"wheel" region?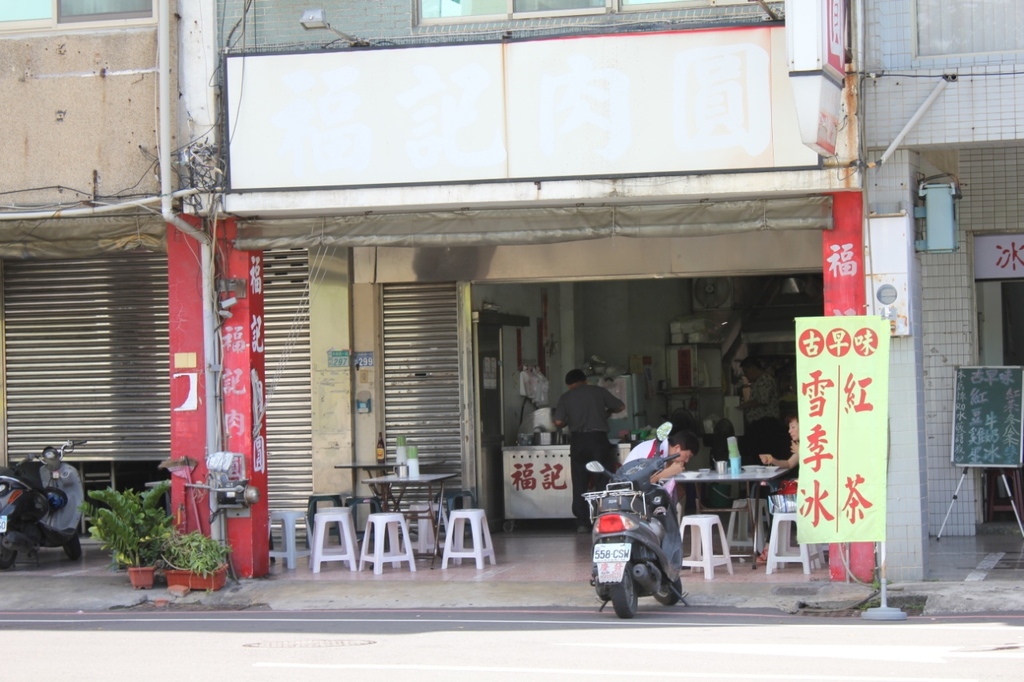
bbox=(64, 533, 81, 559)
